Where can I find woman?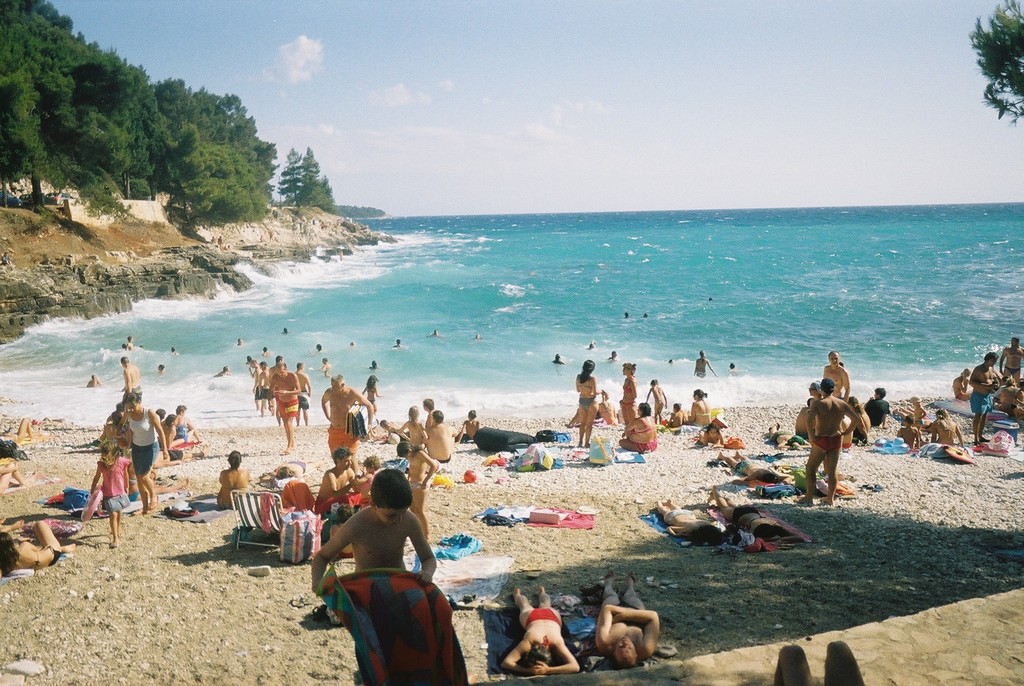
You can find it at 995/375/1023/419.
